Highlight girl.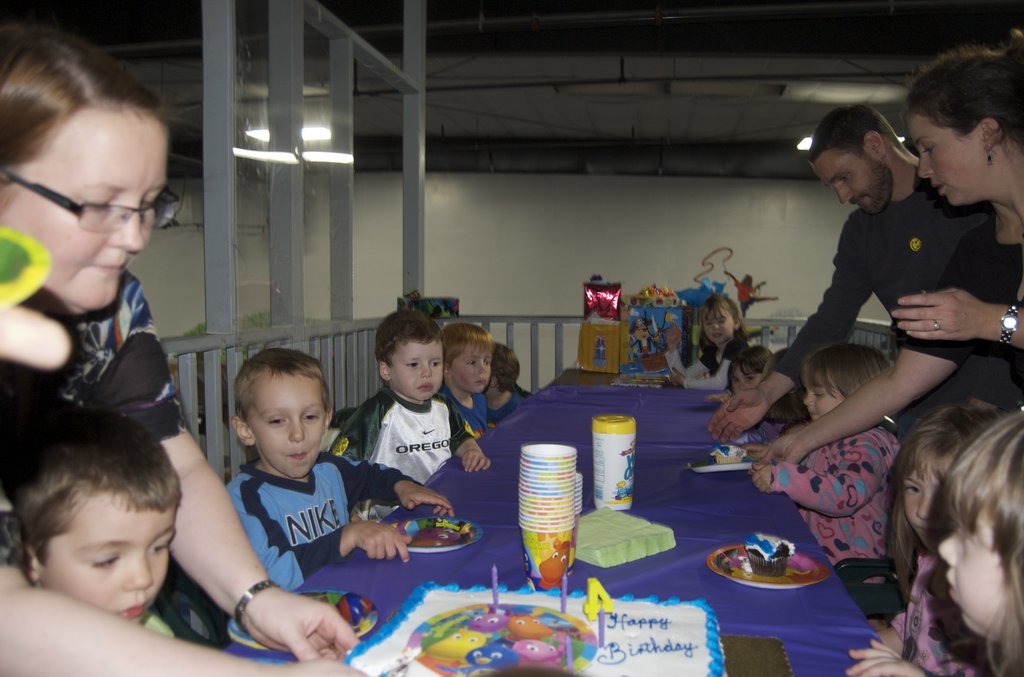
Highlighted region: (750, 341, 901, 585).
